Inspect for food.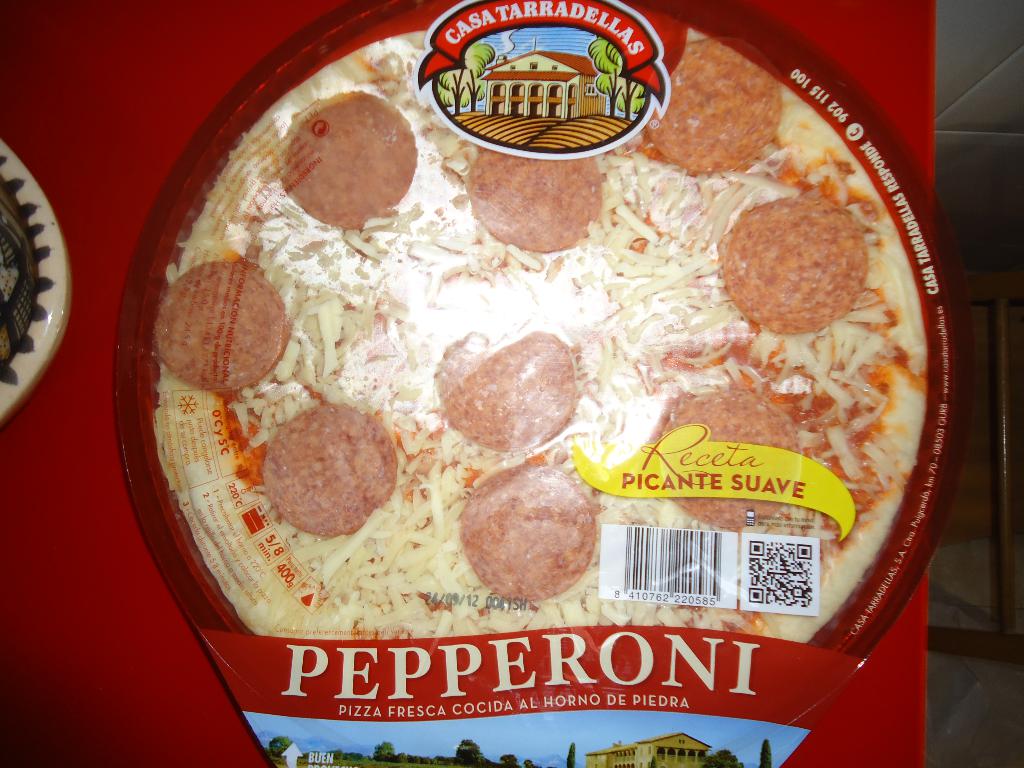
Inspection: {"left": 655, "top": 387, "right": 796, "bottom": 532}.
